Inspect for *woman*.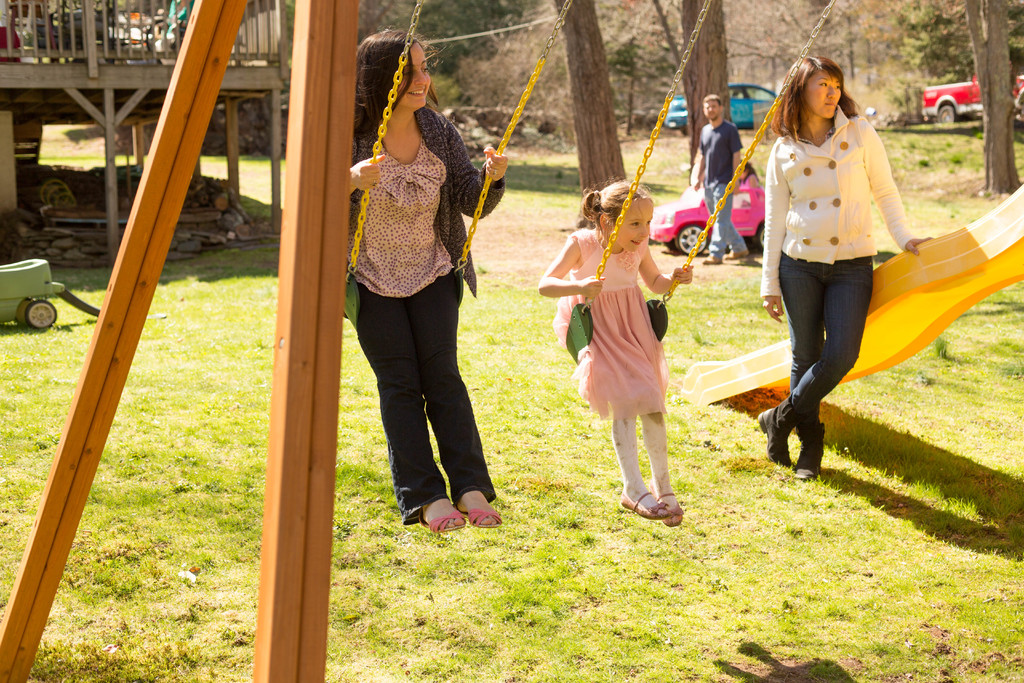
Inspection: <bbox>344, 22, 497, 548</bbox>.
